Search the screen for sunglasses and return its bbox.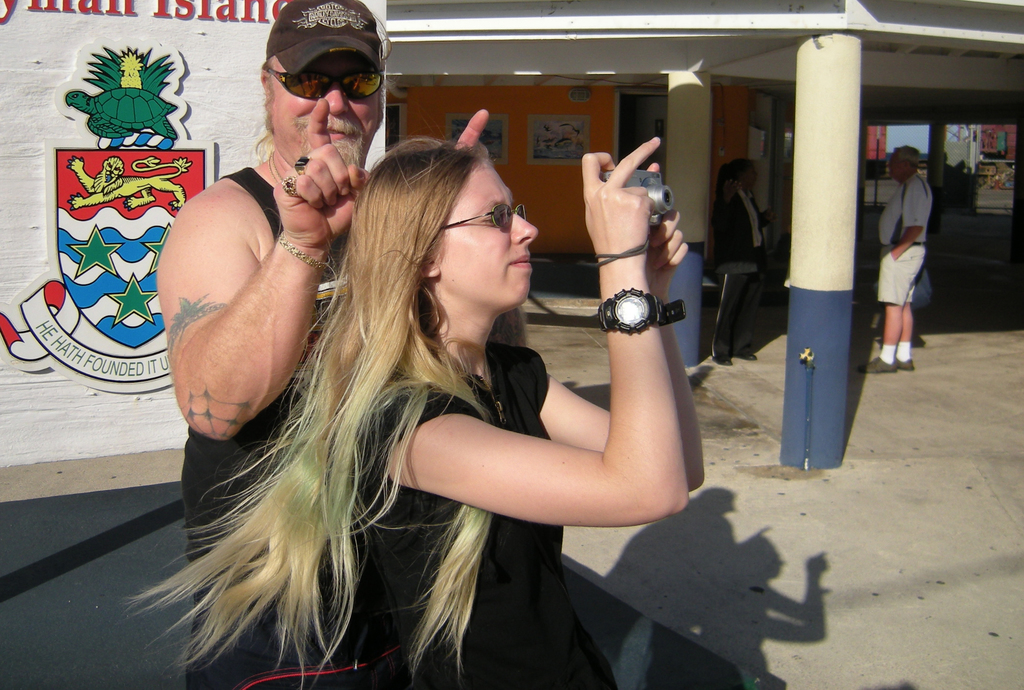
Found: box(439, 200, 531, 229).
